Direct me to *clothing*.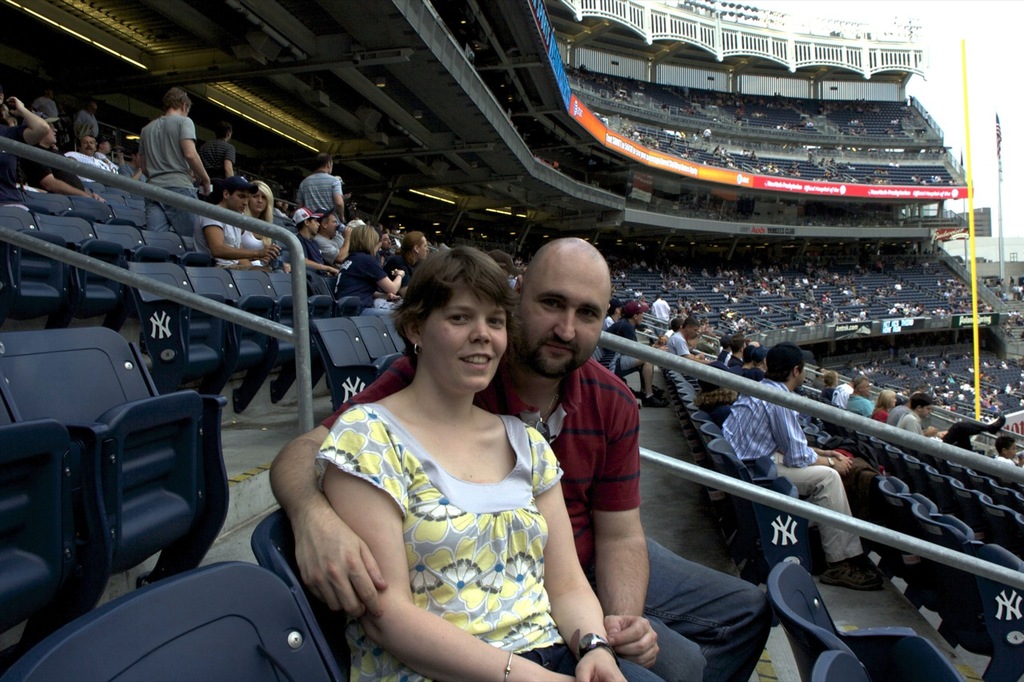
Direction: (x1=885, y1=397, x2=914, y2=425).
